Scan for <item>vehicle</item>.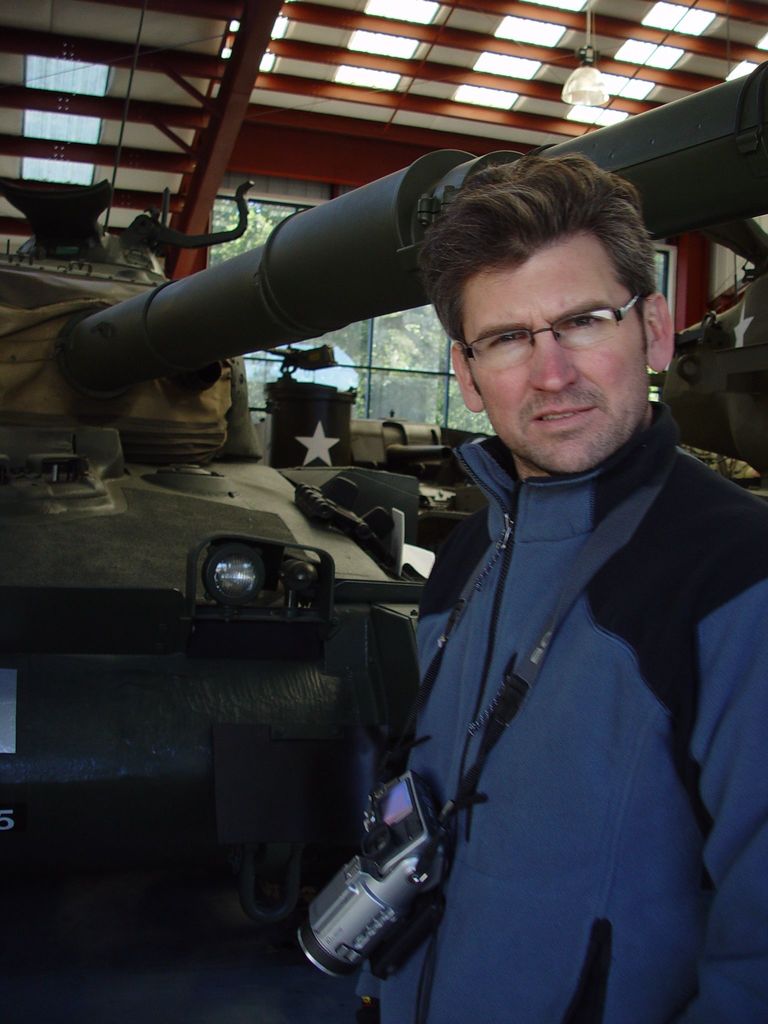
Scan result: region(0, 60, 767, 943).
